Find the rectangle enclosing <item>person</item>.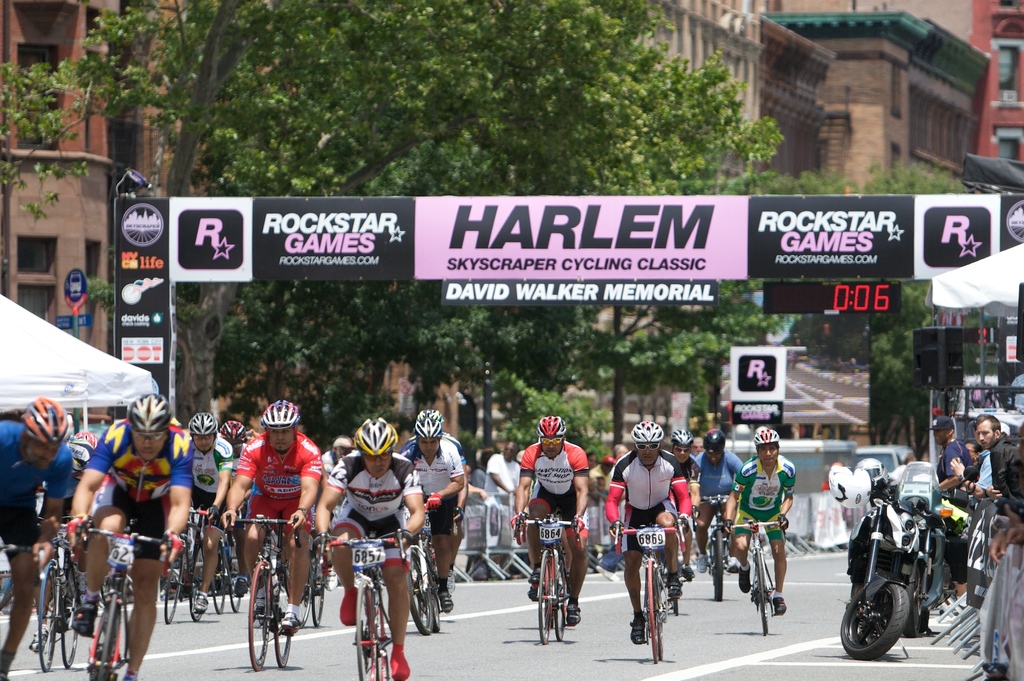
BBox(511, 413, 591, 625).
